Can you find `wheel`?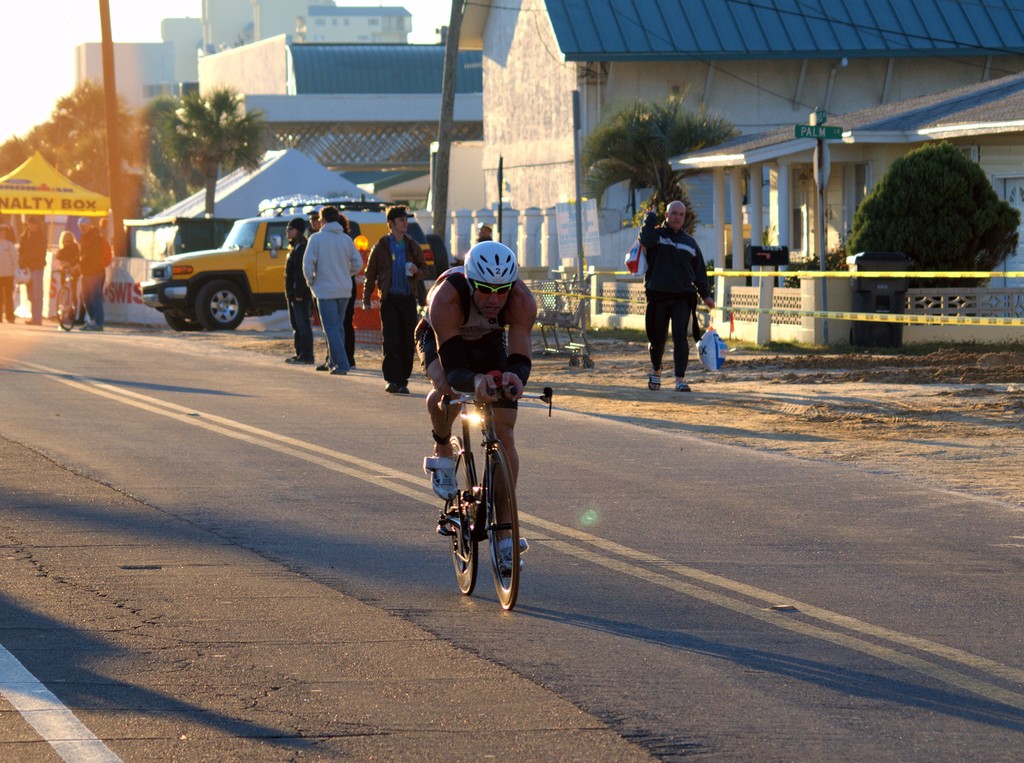
Yes, bounding box: {"x1": 445, "y1": 435, "x2": 479, "y2": 593}.
